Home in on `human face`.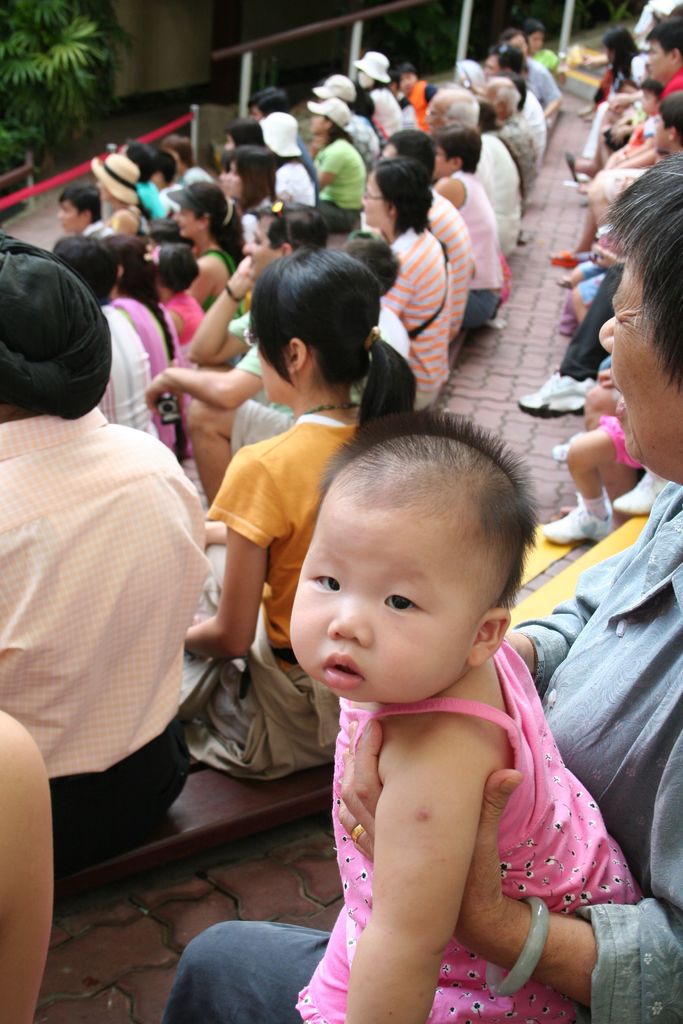
Homed in at bbox=[57, 200, 83, 234].
